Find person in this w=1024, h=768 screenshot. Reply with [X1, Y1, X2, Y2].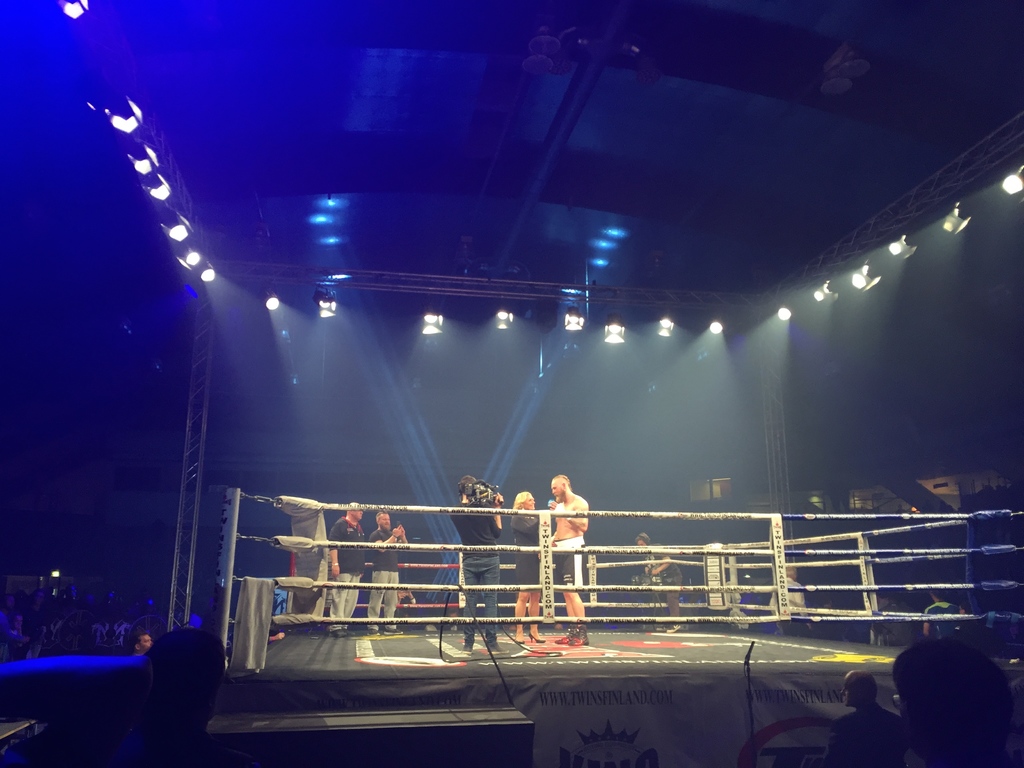
[443, 474, 507, 654].
